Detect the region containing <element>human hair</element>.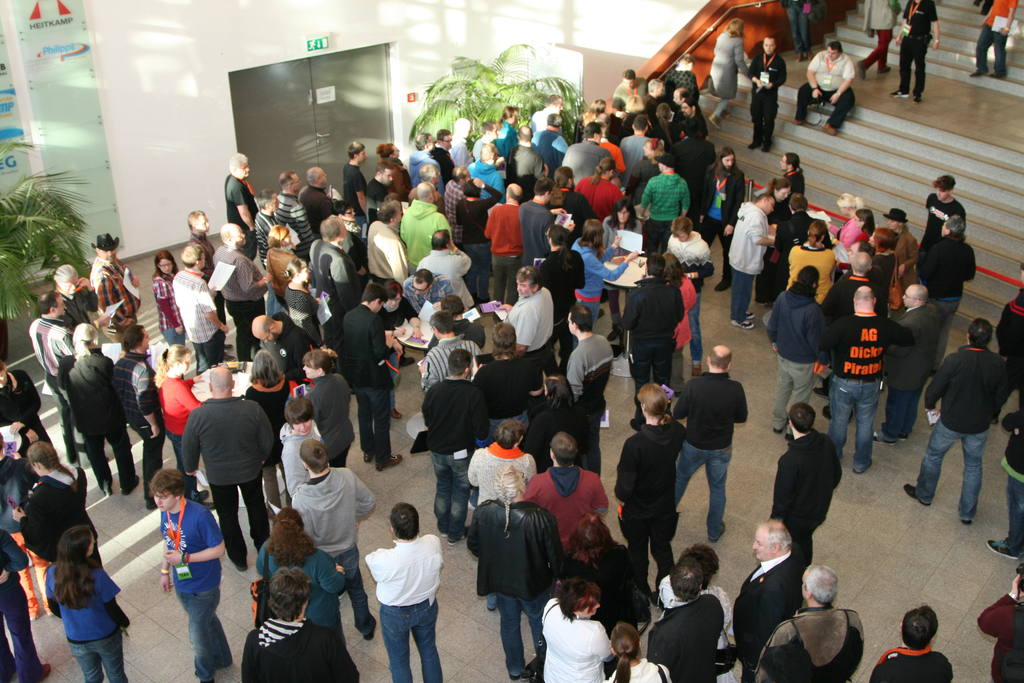
box=[636, 384, 672, 423].
